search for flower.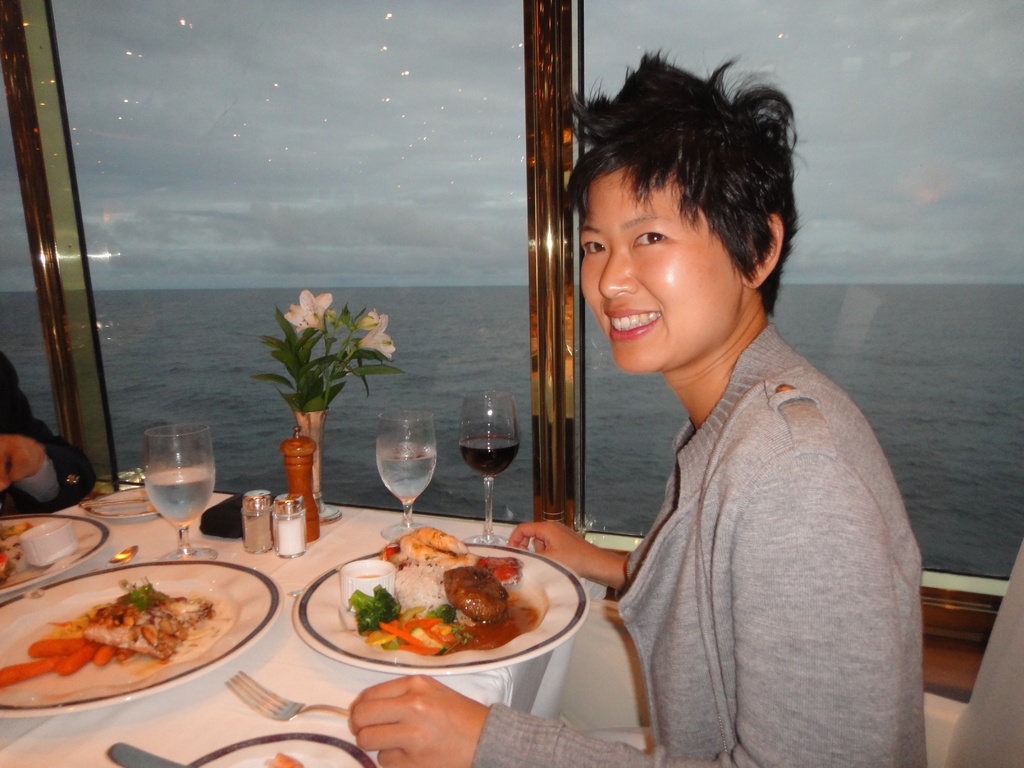
Found at {"x1": 354, "y1": 315, "x2": 386, "y2": 335}.
